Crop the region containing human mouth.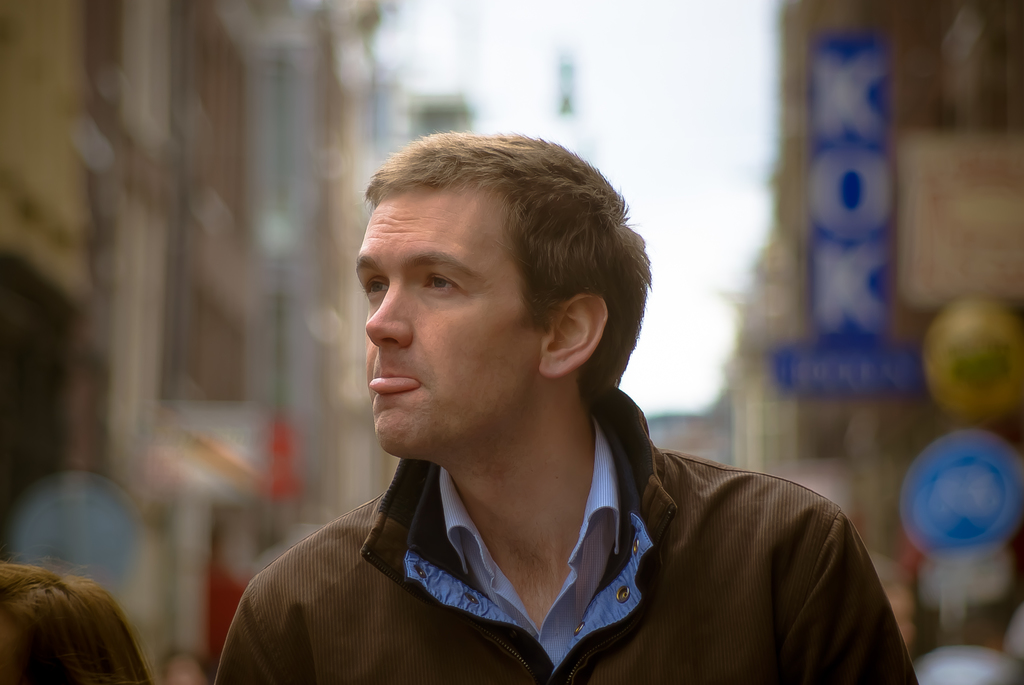
Crop region: (374, 369, 421, 396).
